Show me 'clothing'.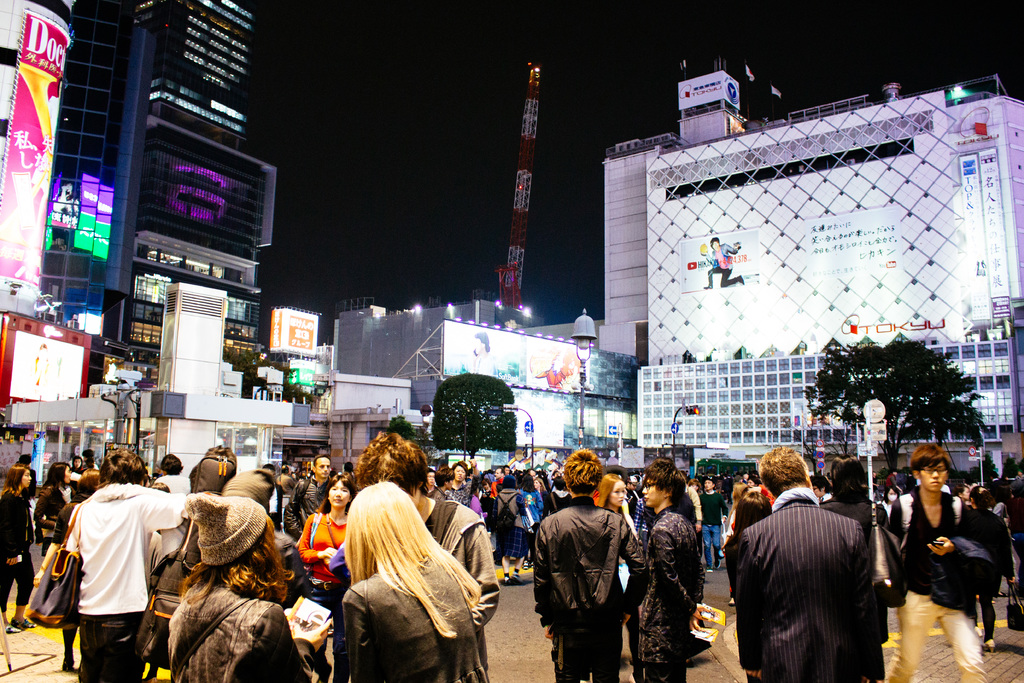
'clothing' is here: rect(418, 498, 500, 664).
